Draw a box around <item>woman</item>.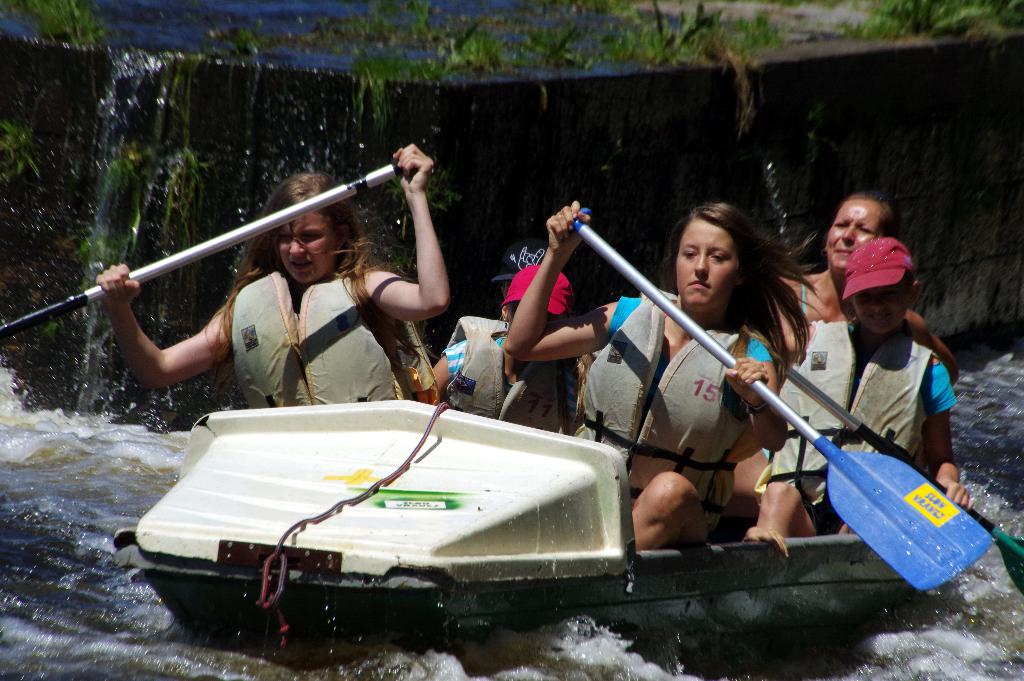
(780, 189, 966, 389).
